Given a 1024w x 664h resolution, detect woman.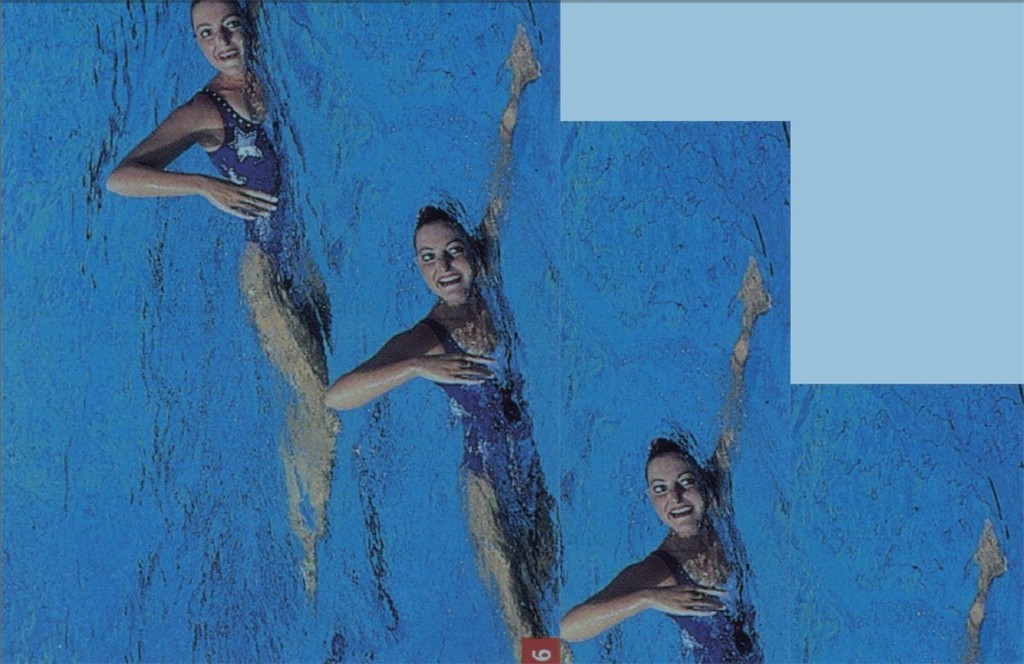
BBox(536, 429, 771, 645).
